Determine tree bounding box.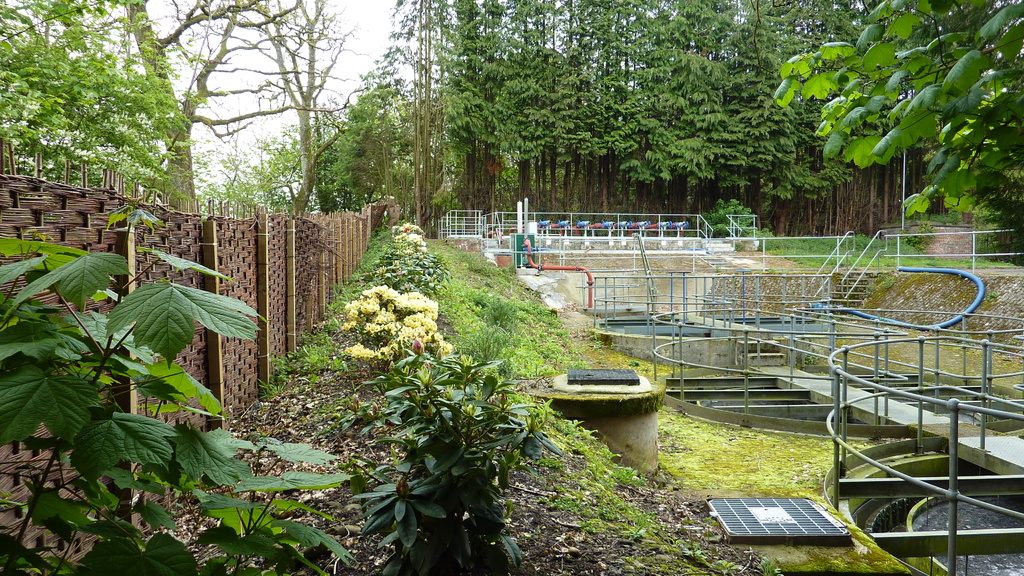
Determined: [x1=196, y1=44, x2=411, y2=217].
